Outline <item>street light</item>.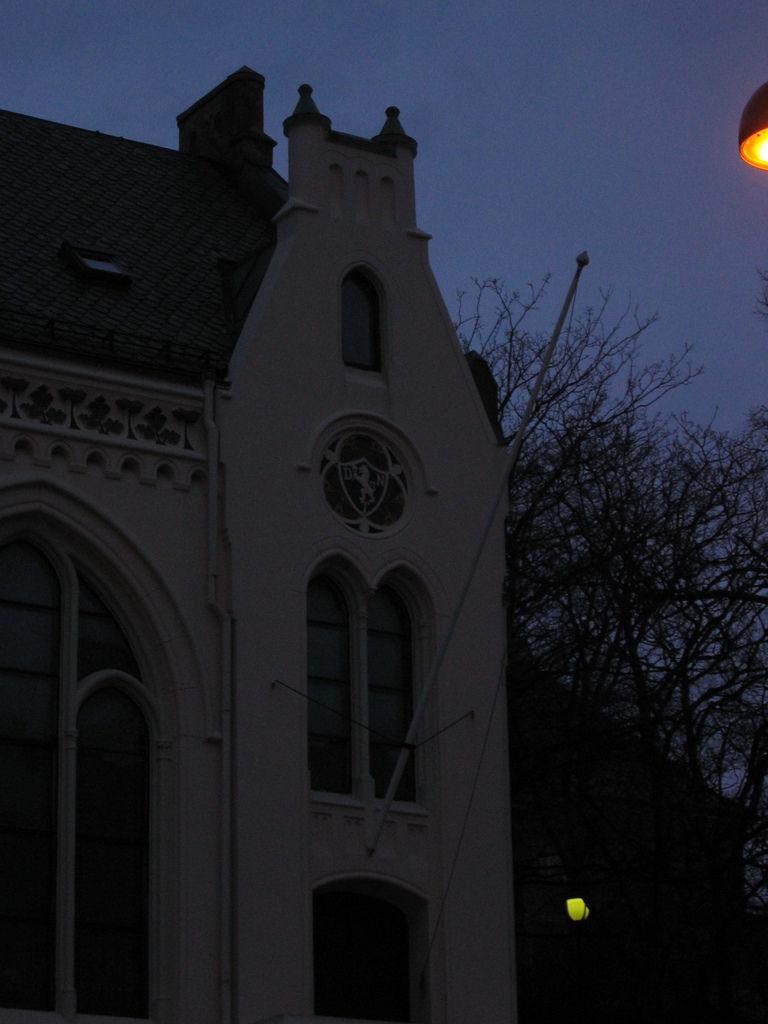
Outline: box(732, 88, 767, 168).
